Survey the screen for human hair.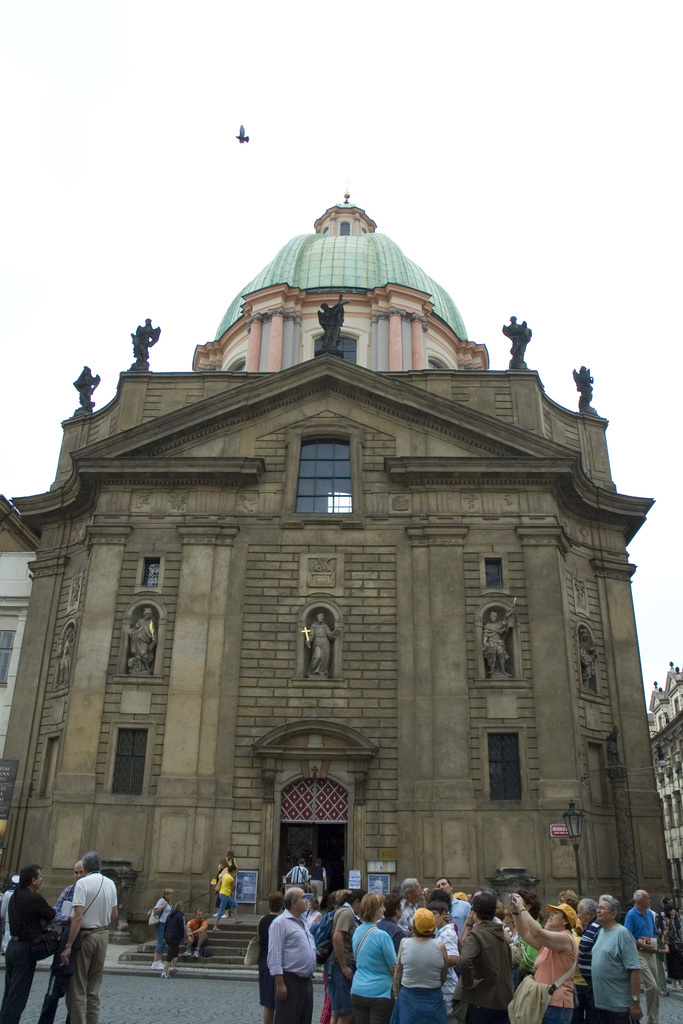
Survey found: 632,890,640,901.
